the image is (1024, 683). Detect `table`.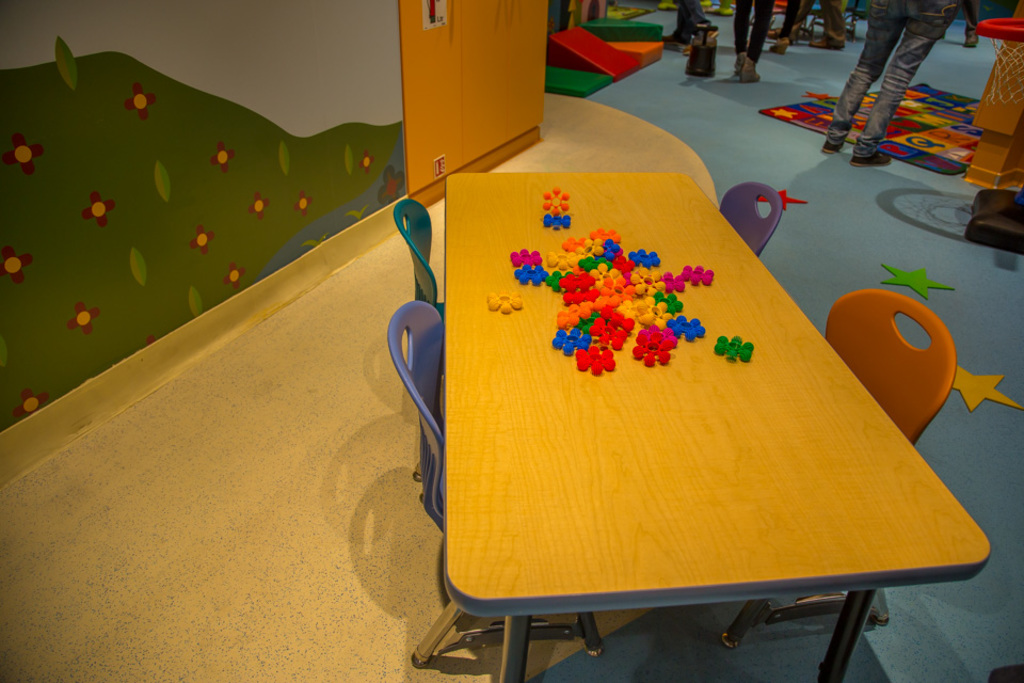
Detection: x1=341 y1=131 x2=996 y2=682.
